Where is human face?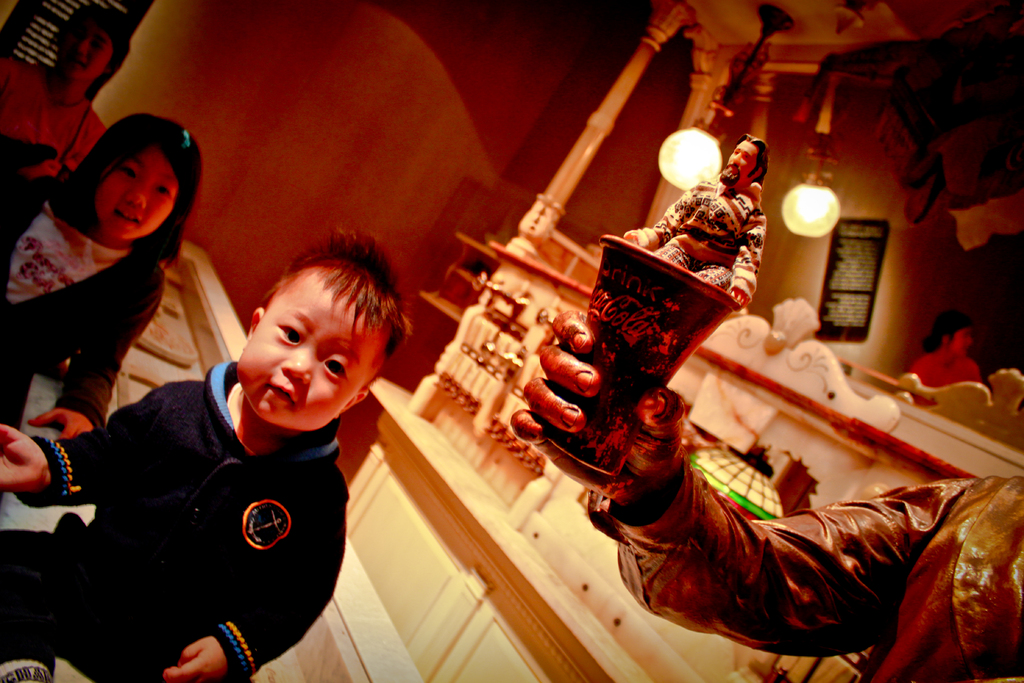
[x1=721, y1=140, x2=761, y2=187].
